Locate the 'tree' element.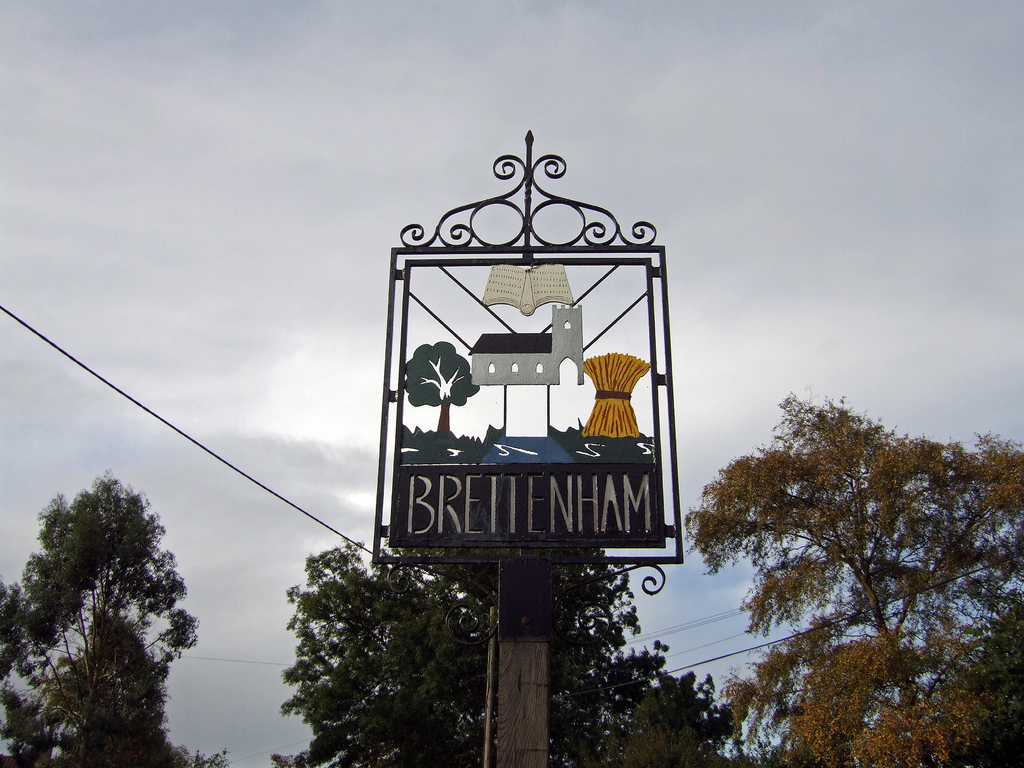
Element bbox: crop(673, 393, 1023, 767).
